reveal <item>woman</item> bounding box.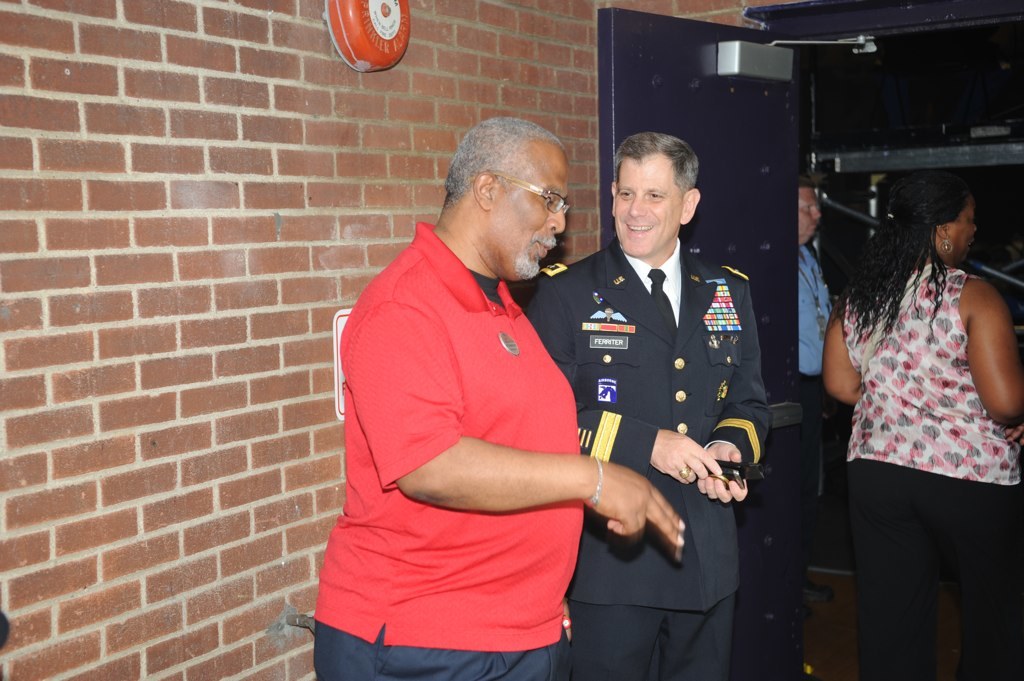
Revealed: [815,156,1017,648].
